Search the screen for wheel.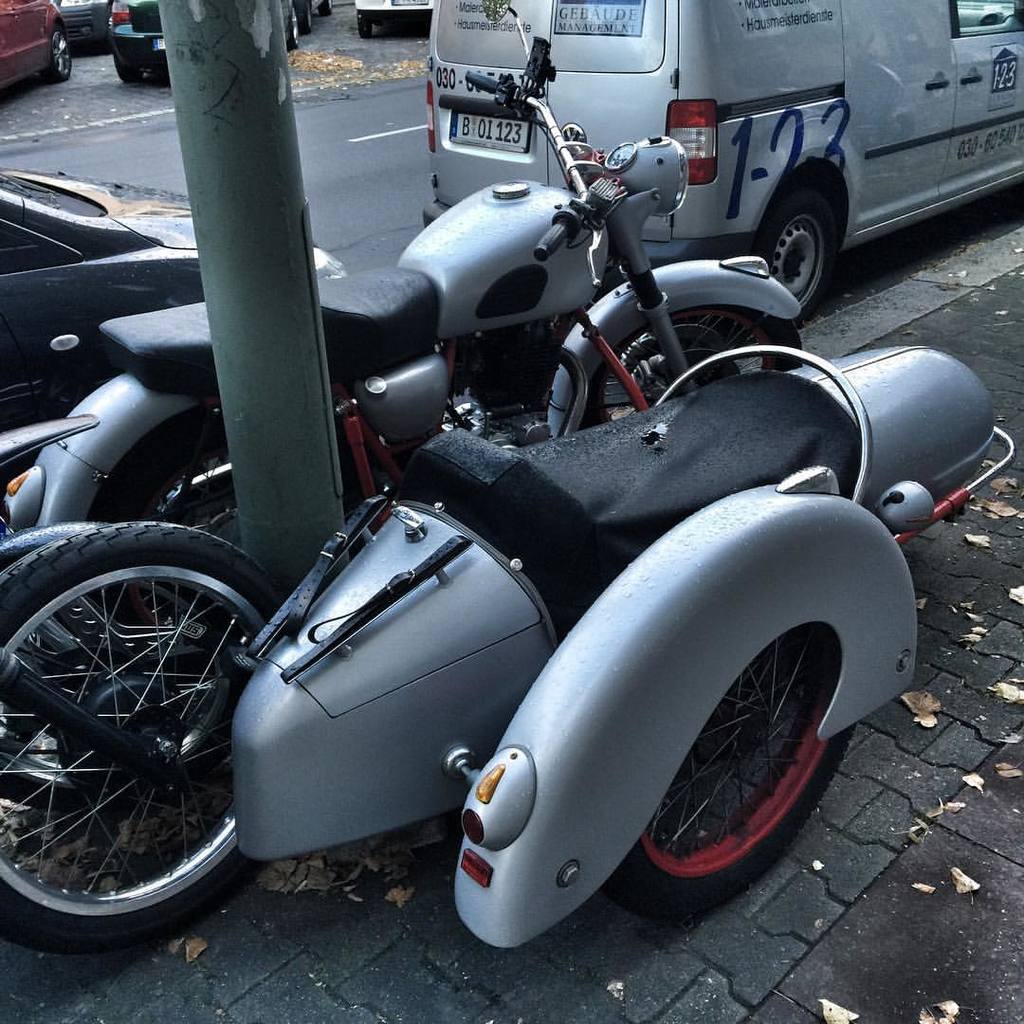
Found at {"x1": 352, "y1": 10, "x2": 375, "y2": 43}.
